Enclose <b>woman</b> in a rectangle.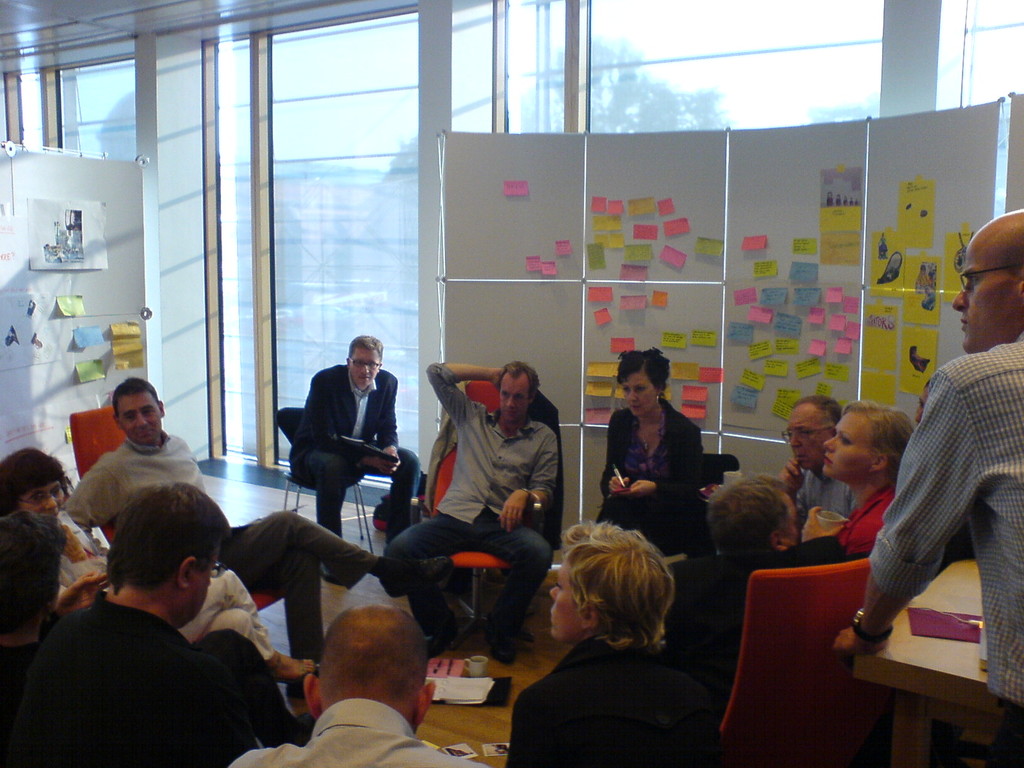
(x1=590, y1=347, x2=712, y2=557).
